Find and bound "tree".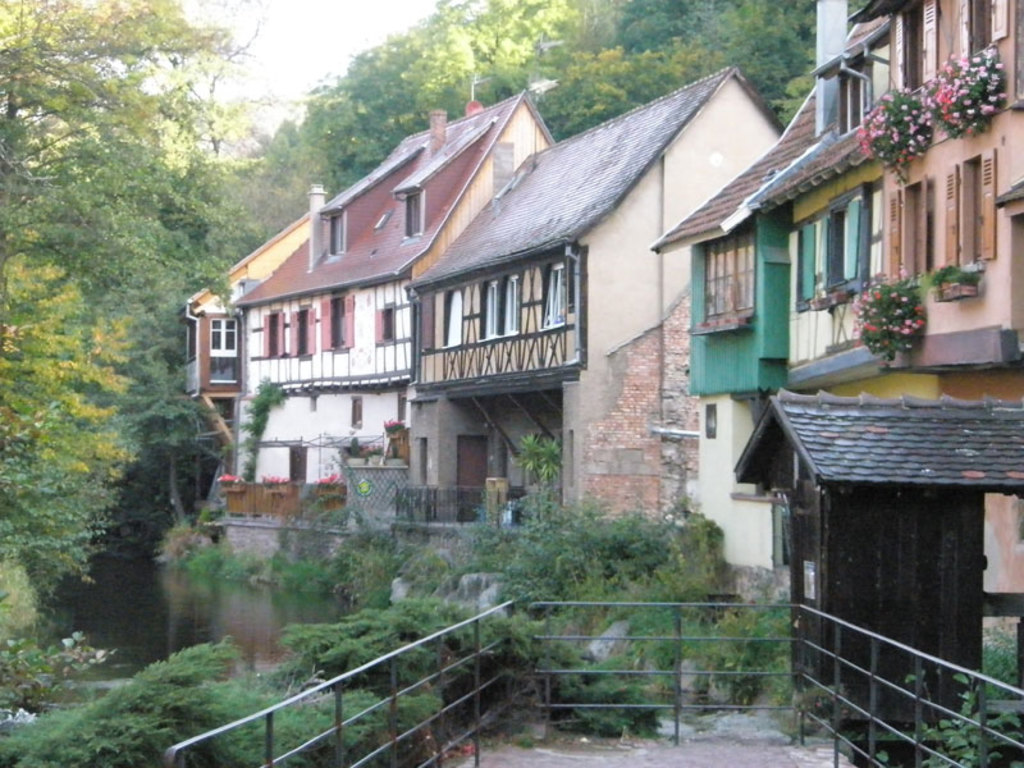
Bound: <bbox>253, 77, 355, 233</bbox>.
